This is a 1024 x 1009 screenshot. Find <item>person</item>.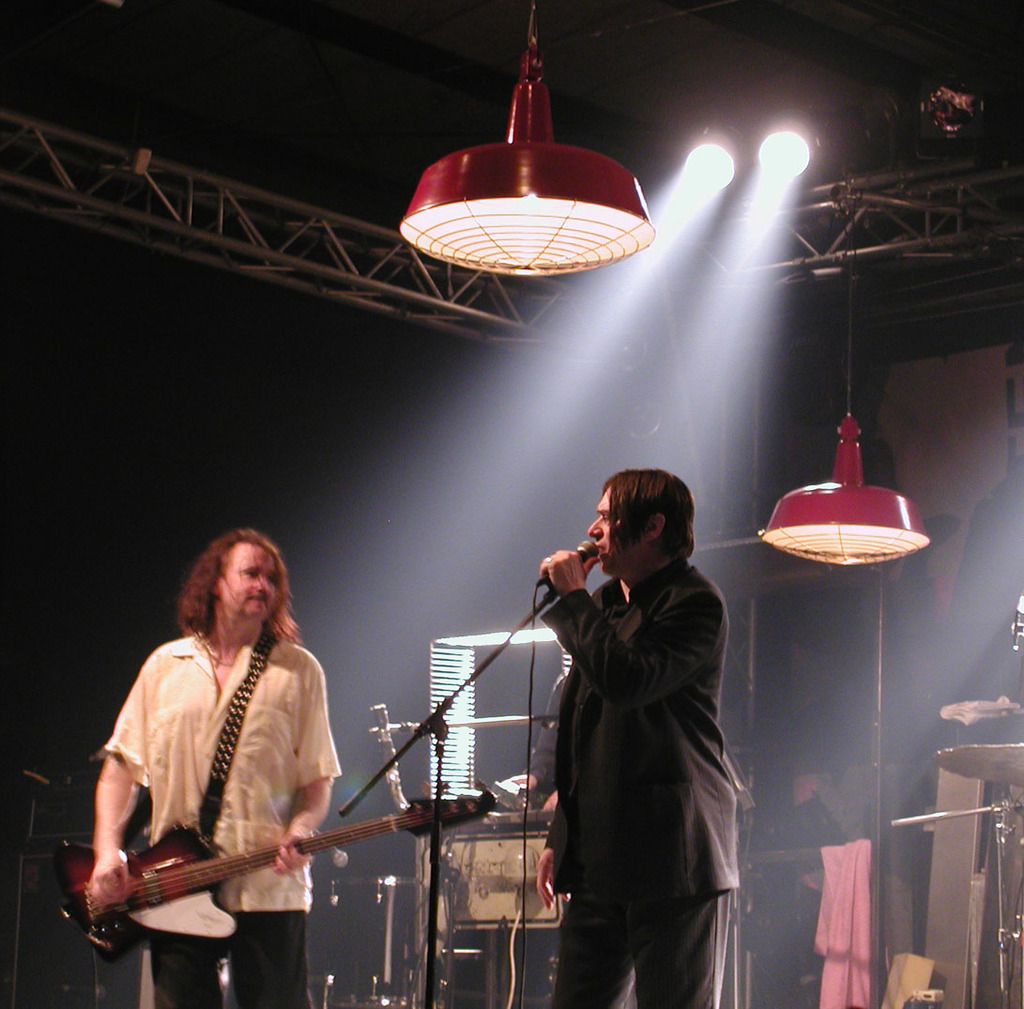
Bounding box: Rect(532, 466, 745, 1008).
